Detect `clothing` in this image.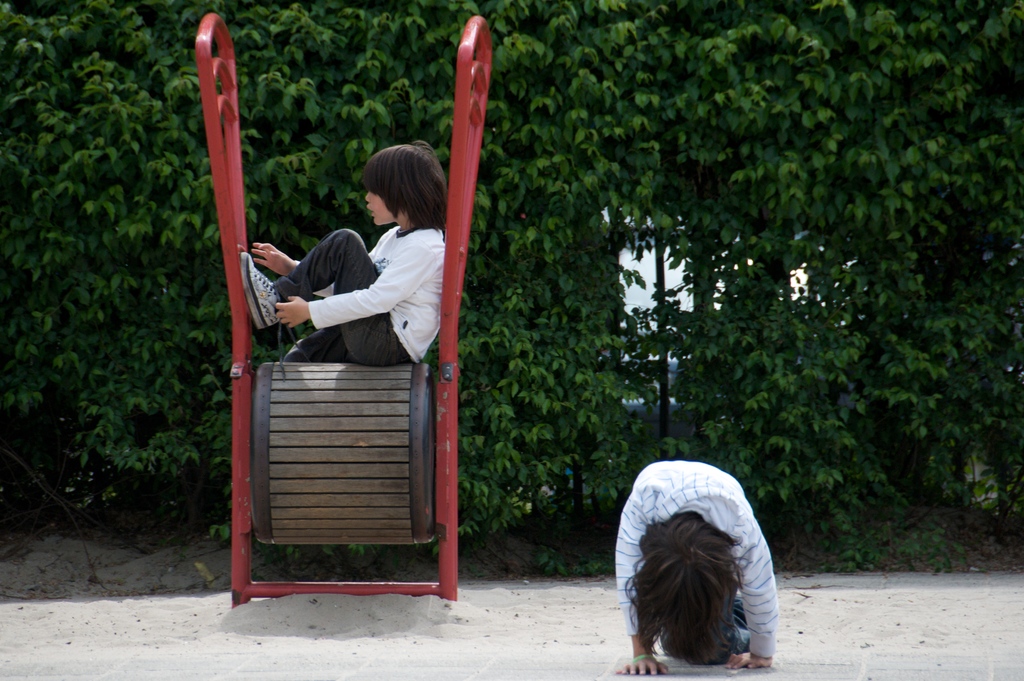
Detection: BBox(275, 225, 447, 365).
